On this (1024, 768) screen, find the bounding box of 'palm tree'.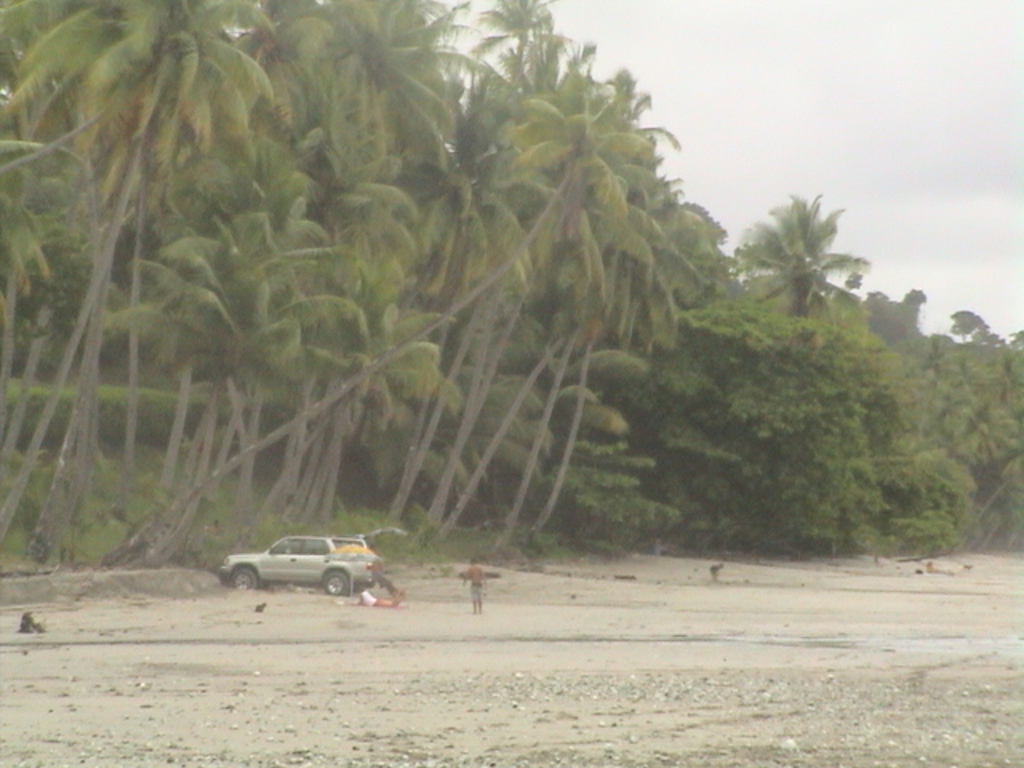
Bounding box: bbox(747, 189, 874, 331).
